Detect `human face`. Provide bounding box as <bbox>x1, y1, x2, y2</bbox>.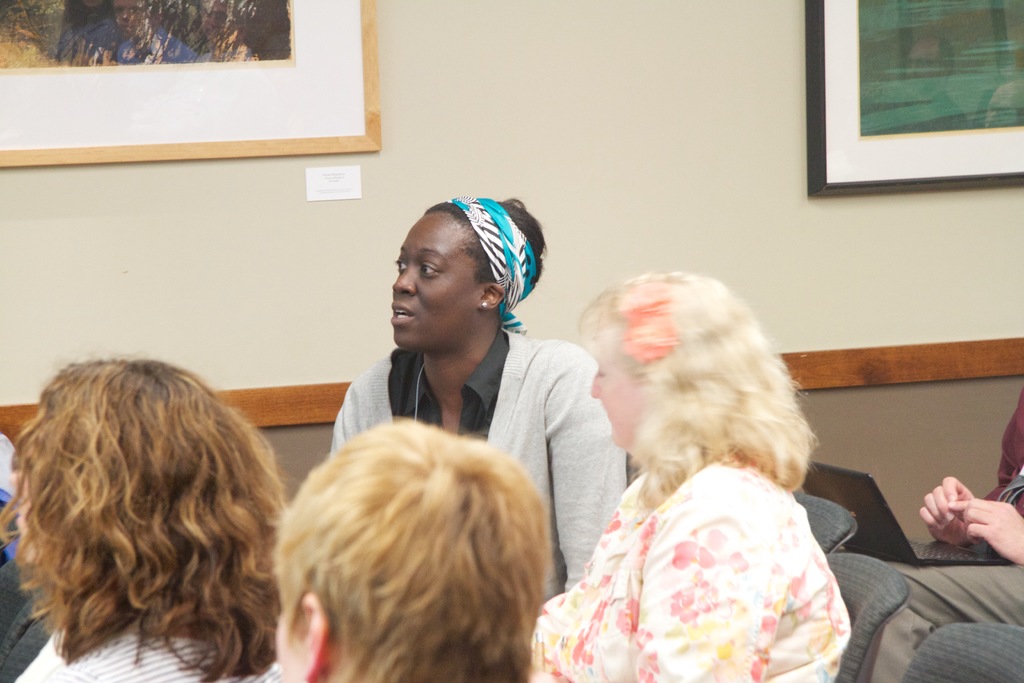
<bbox>275, 614, 307, 682</bbox>.
